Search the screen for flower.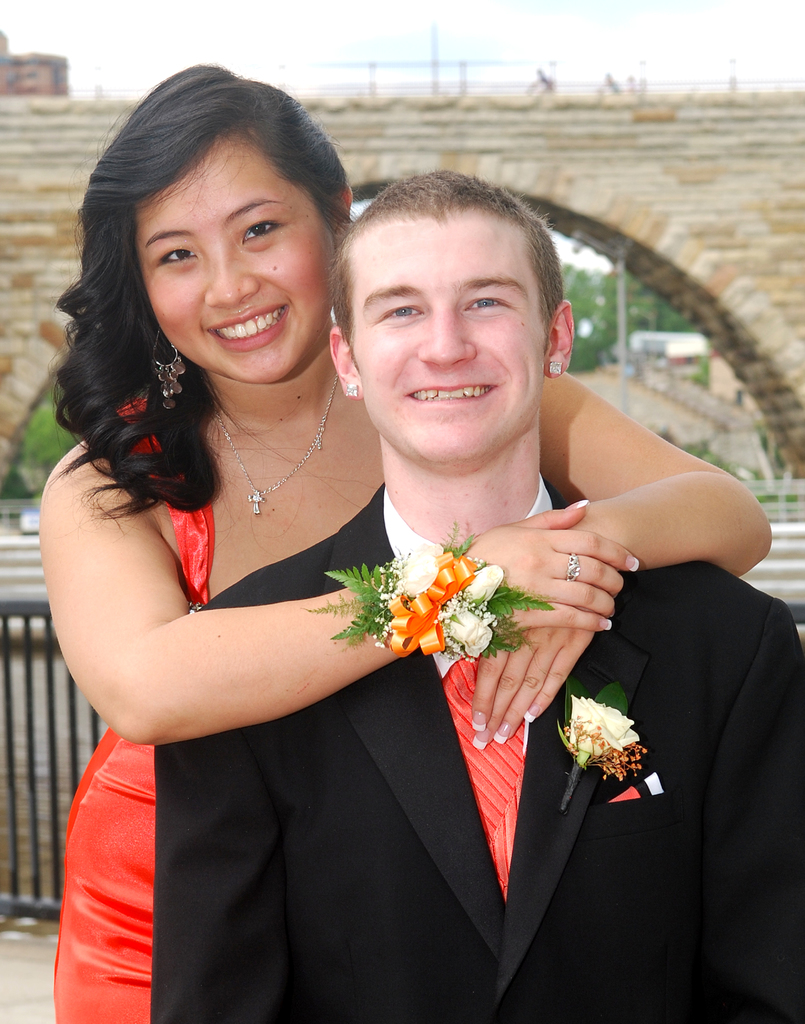
Found at x1=568, y1=700, x2=644, y2=764.
